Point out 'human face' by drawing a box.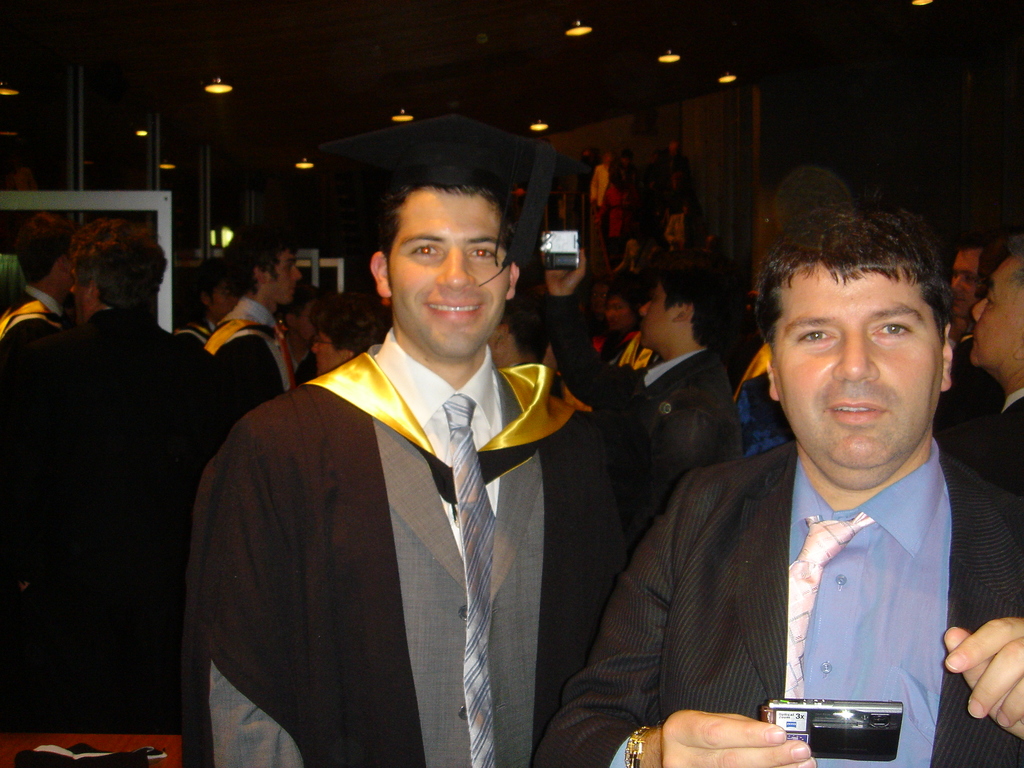
rect(266, 246, 298, 308).
